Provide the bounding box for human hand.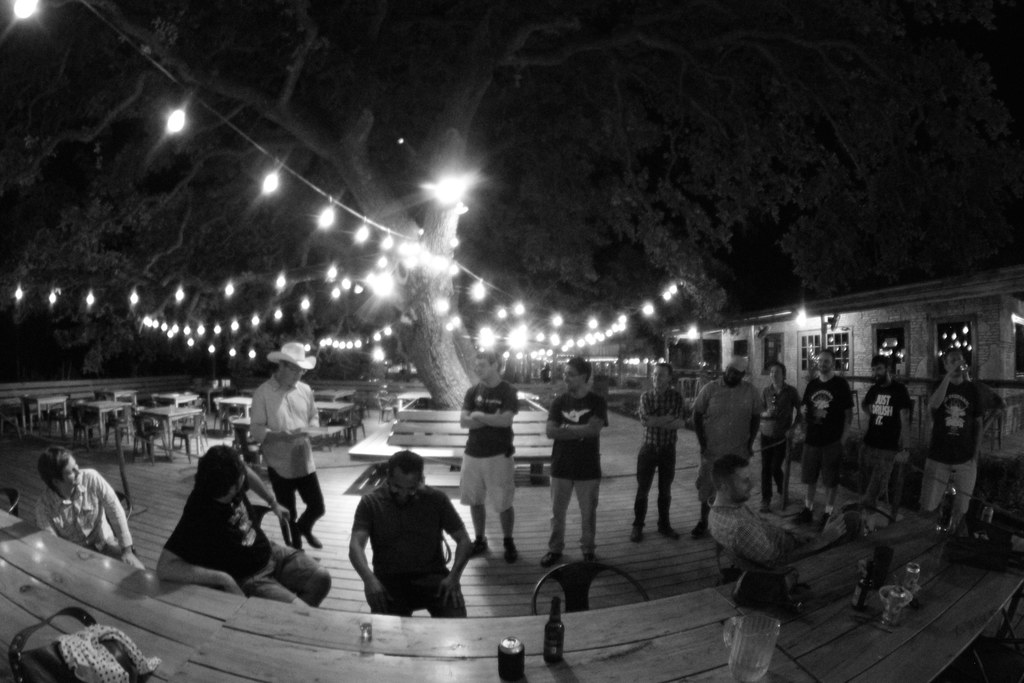
left=361, top=577, right=396, bottom=613.
